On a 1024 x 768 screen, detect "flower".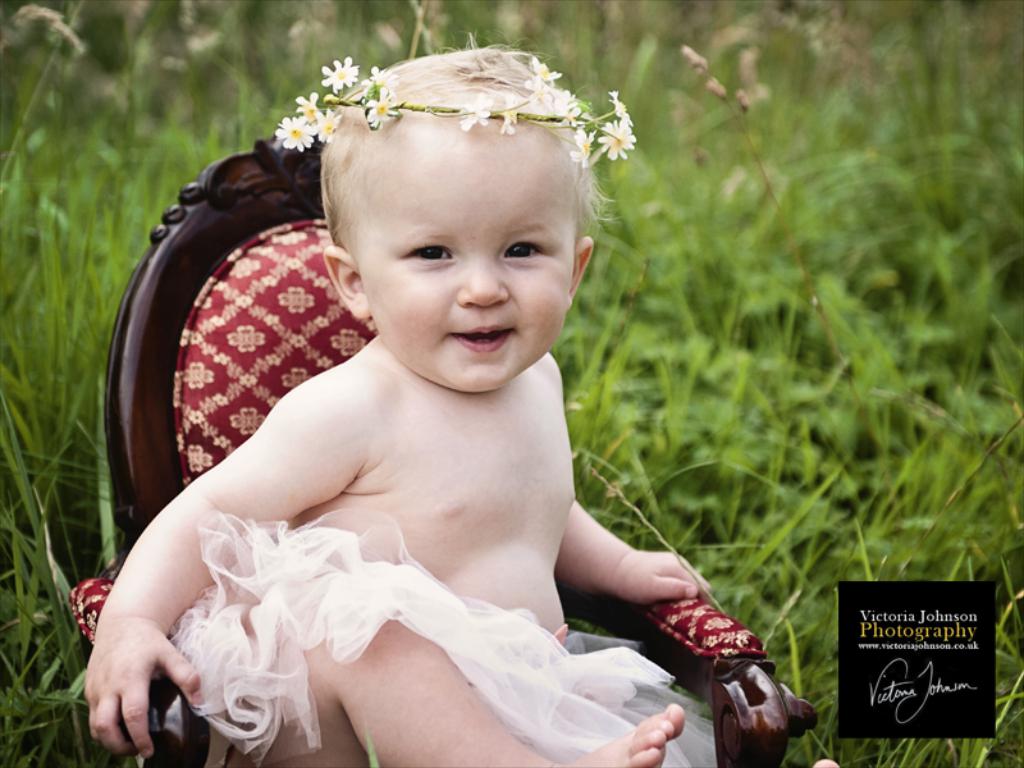
(271, 115, 312, 155).
